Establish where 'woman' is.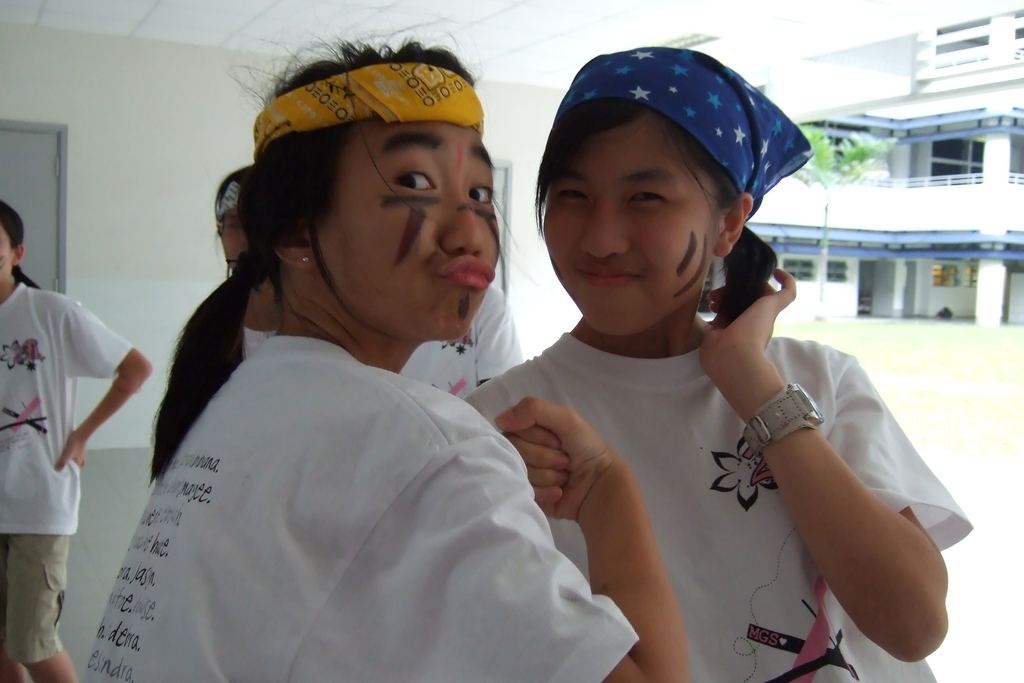
Established at left=70, top=22, right=702, bottom=682.
